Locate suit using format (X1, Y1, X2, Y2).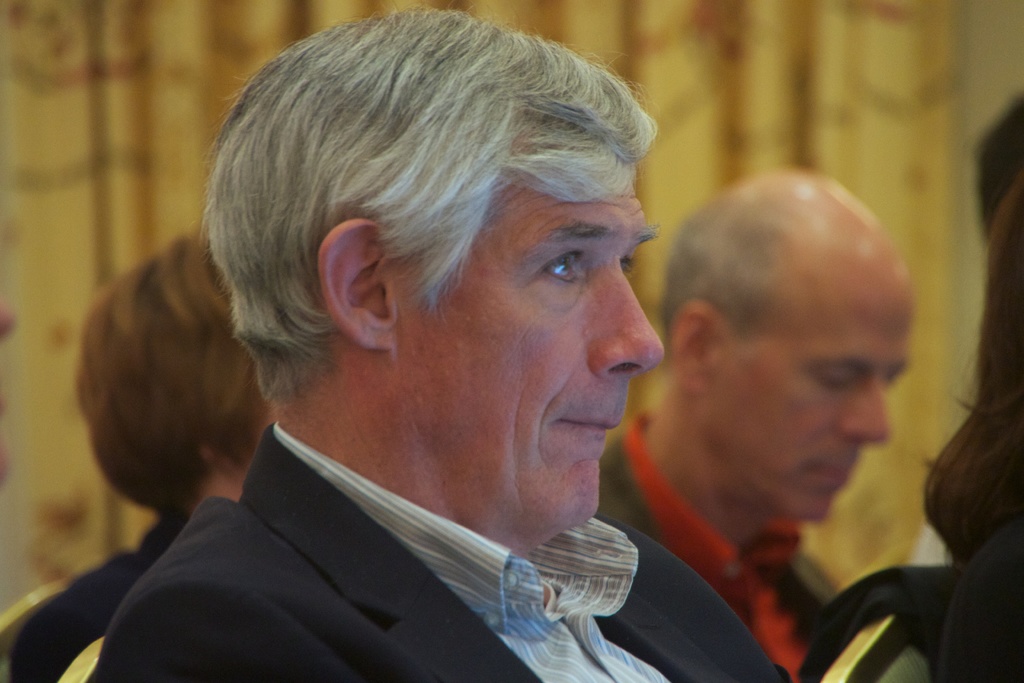
(600, 406, 844, 682).
